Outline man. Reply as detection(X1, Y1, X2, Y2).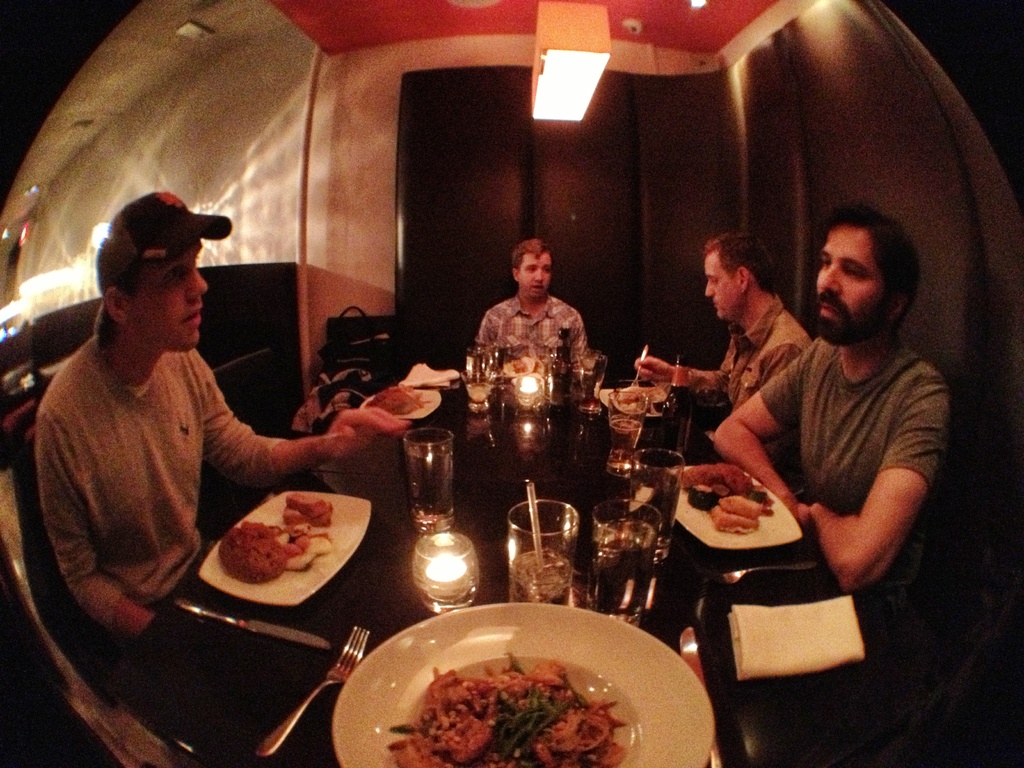
detection(13, 197, 362, 649).
